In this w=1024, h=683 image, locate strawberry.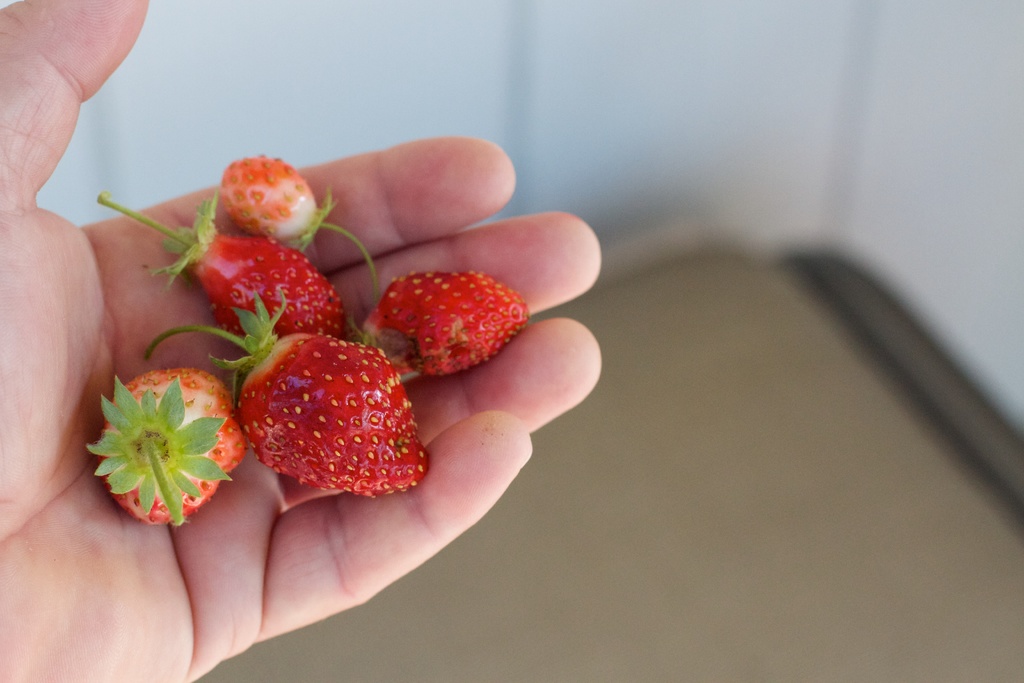
Bounding box: locate(91, 193, 340, 338).
